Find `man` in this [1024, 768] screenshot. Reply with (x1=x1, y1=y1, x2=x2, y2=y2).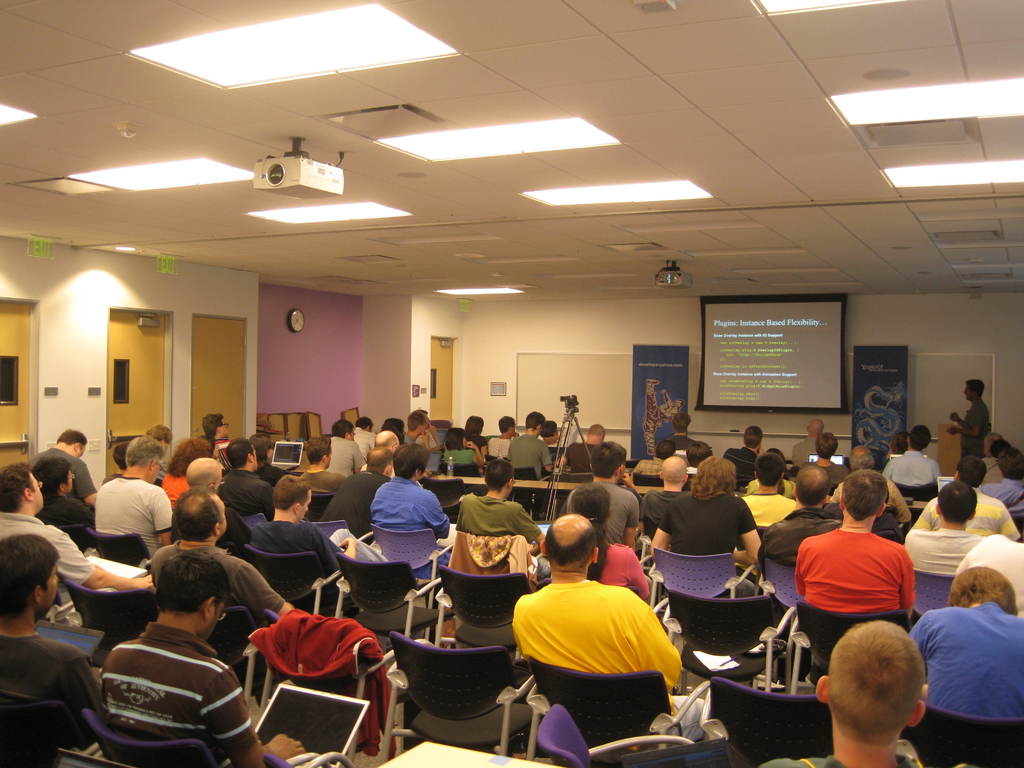
(x1=408, y1=408, x2=440, y2=456).
